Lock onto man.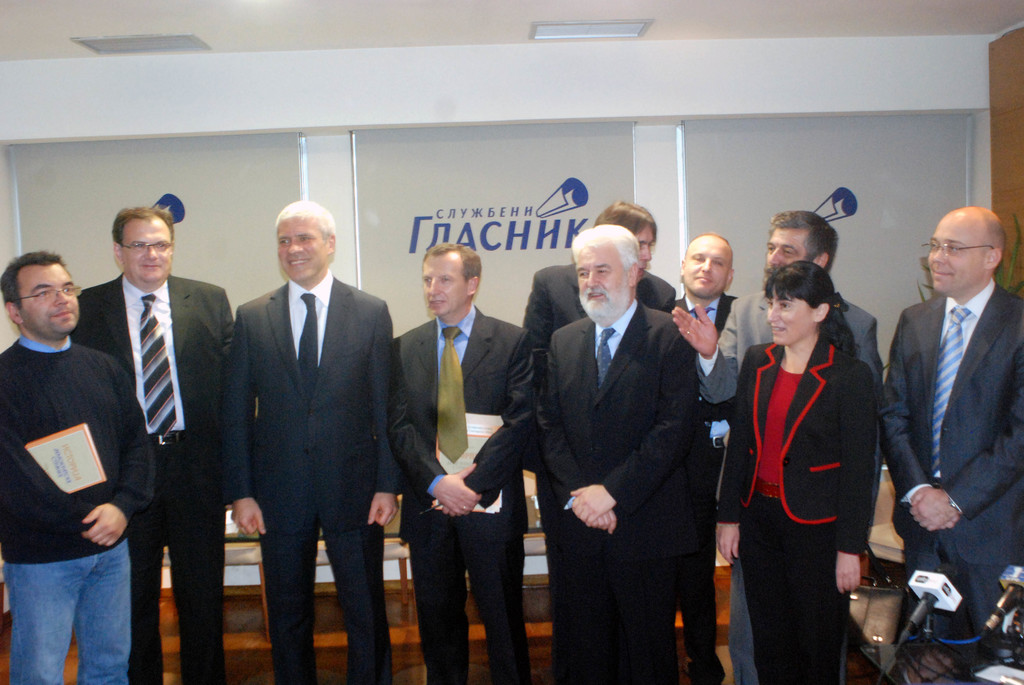
Locked: <box>885,201,1023,643</box>.
